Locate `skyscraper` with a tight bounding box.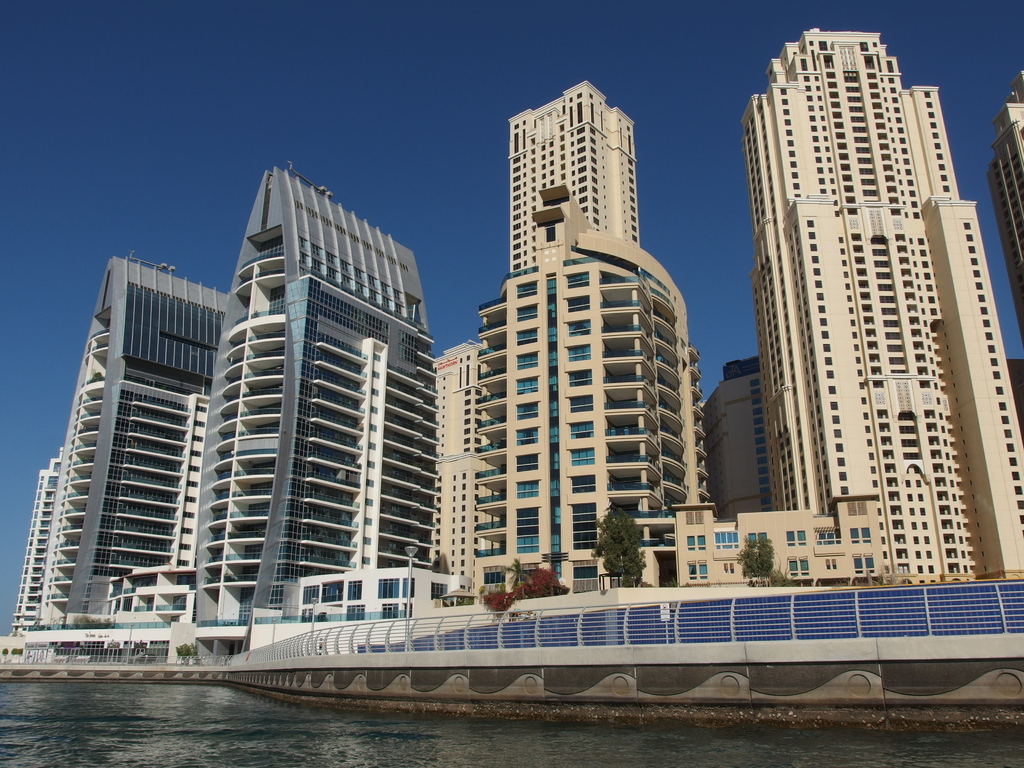
region(986, 78, 1023, 331).
